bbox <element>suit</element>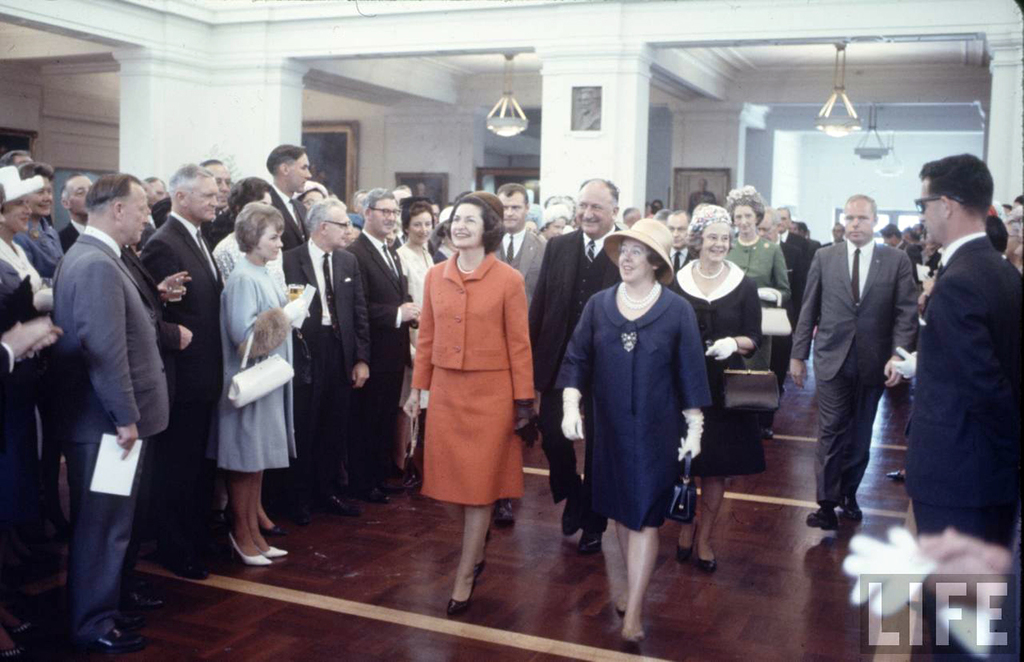
140, 213, 224, 536
